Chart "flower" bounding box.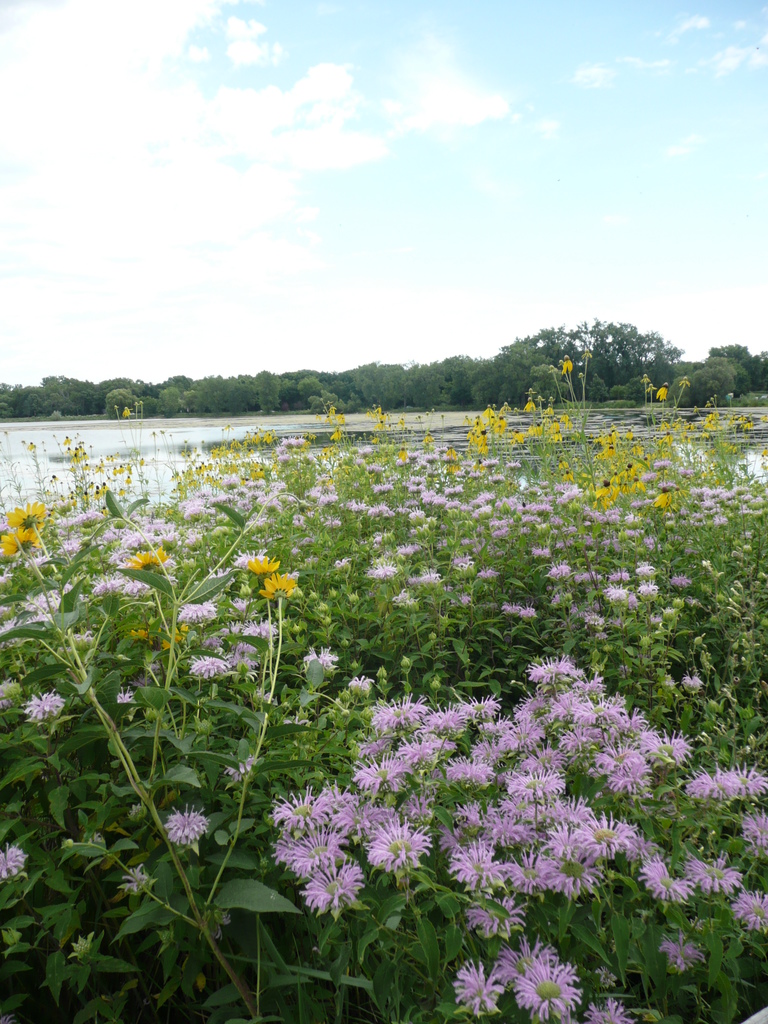
Charted: l=236, t=547, r=273, b=573.
